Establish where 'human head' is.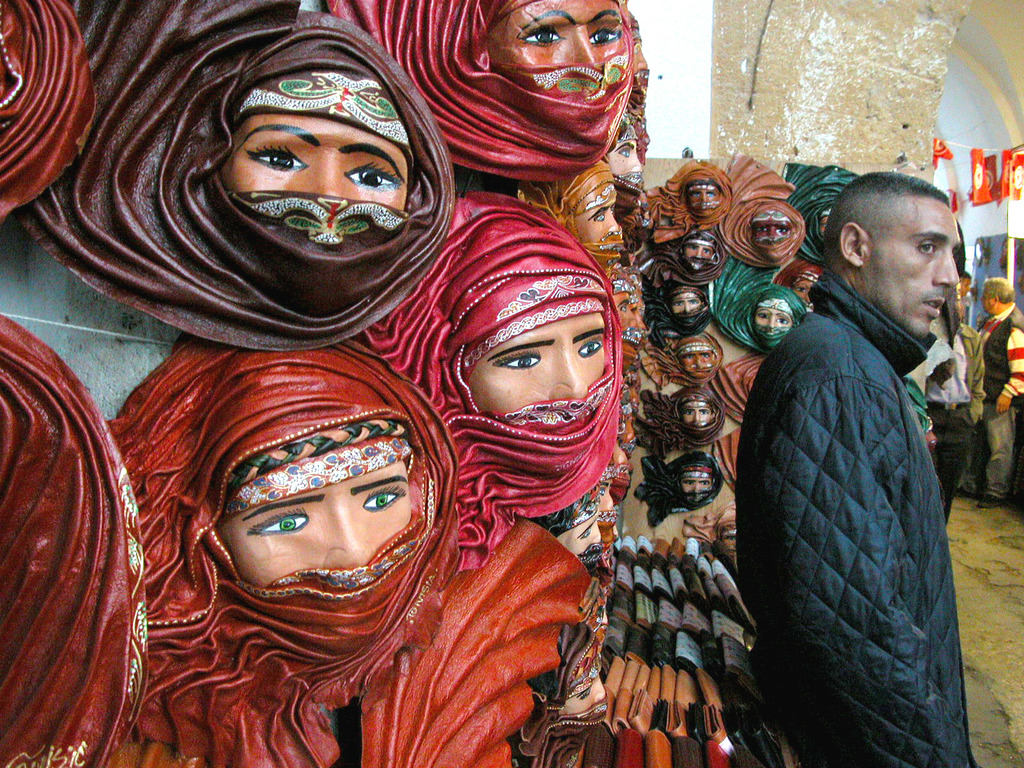
Established at [x1=527, y1=159, x2=622, y2=258].
